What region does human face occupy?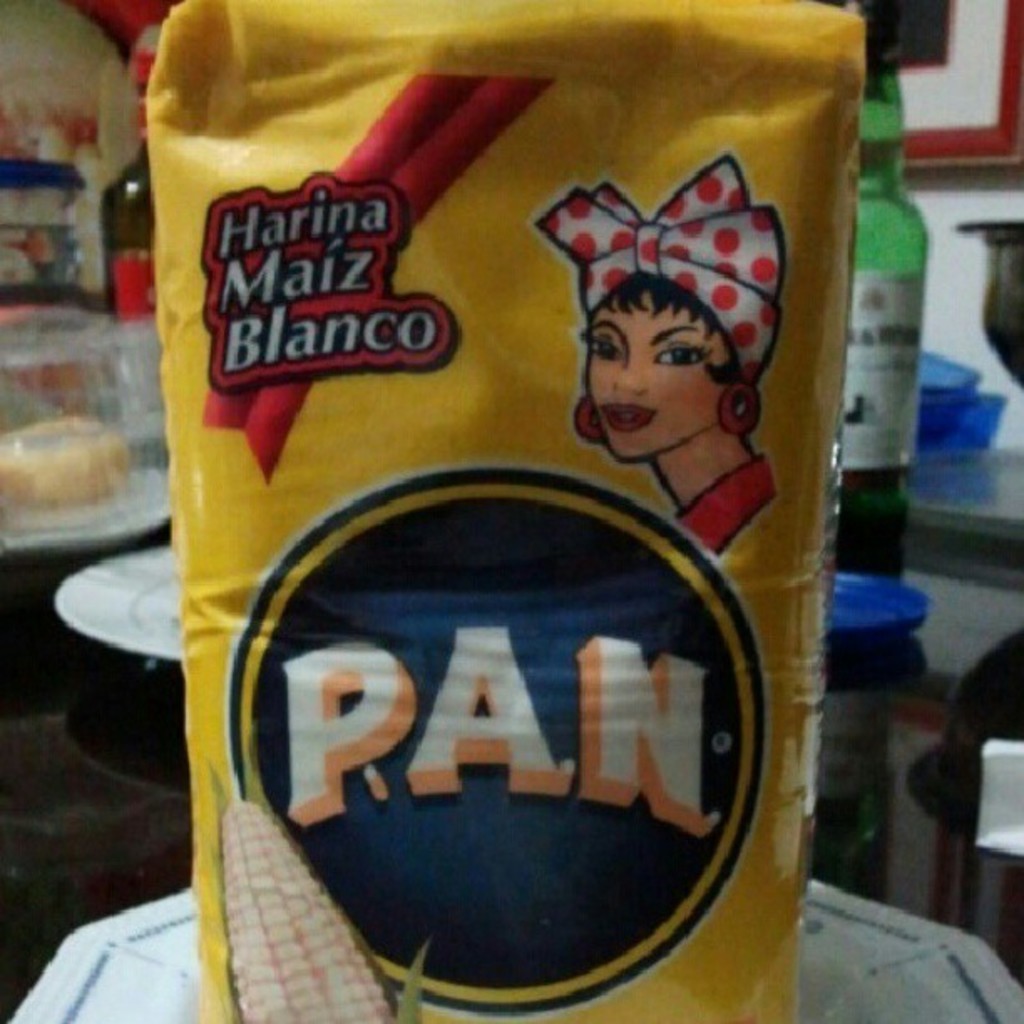
{"x1": 581, "y1": 279, "x2": 723, "y2": 458}.
